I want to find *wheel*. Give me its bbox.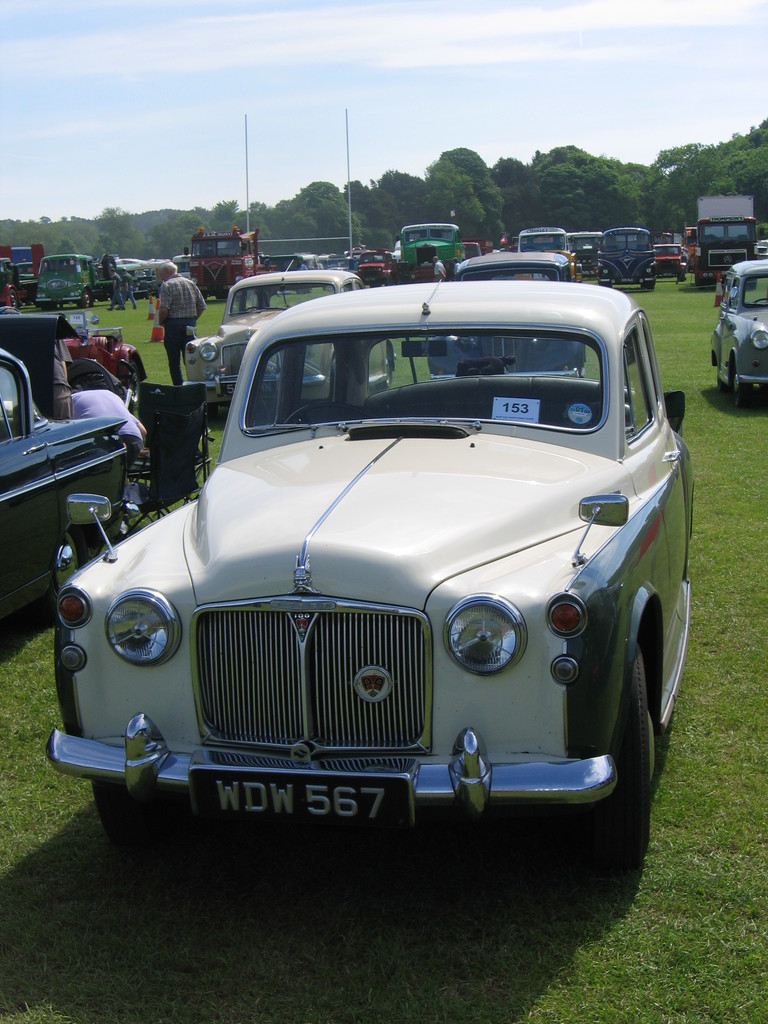
locate(612, 639, 662, 791).
